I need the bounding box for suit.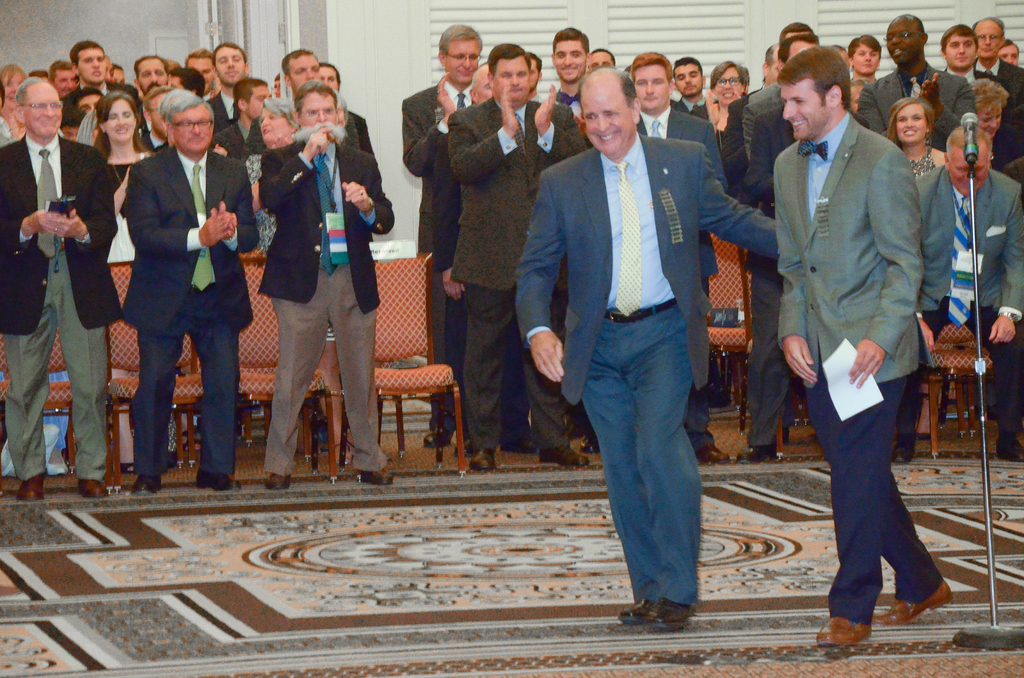
Here it is: [776, 108, 938, 627].
